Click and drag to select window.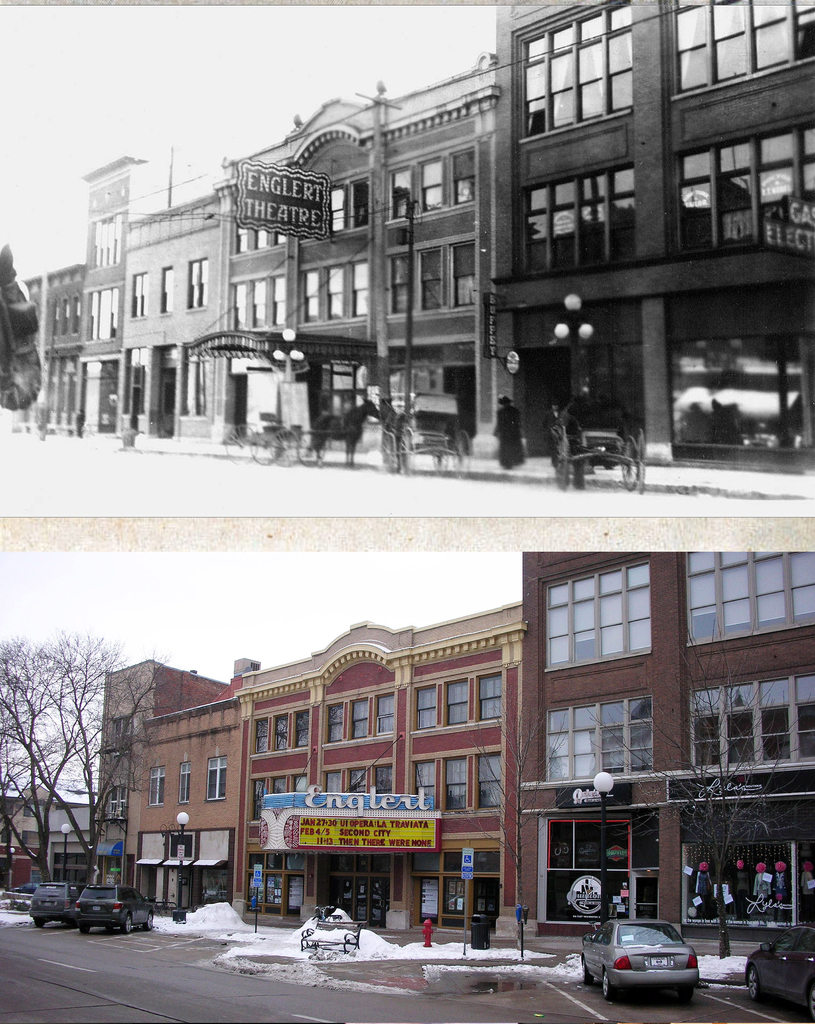
Selection: box(293, 777, 303, 791).
